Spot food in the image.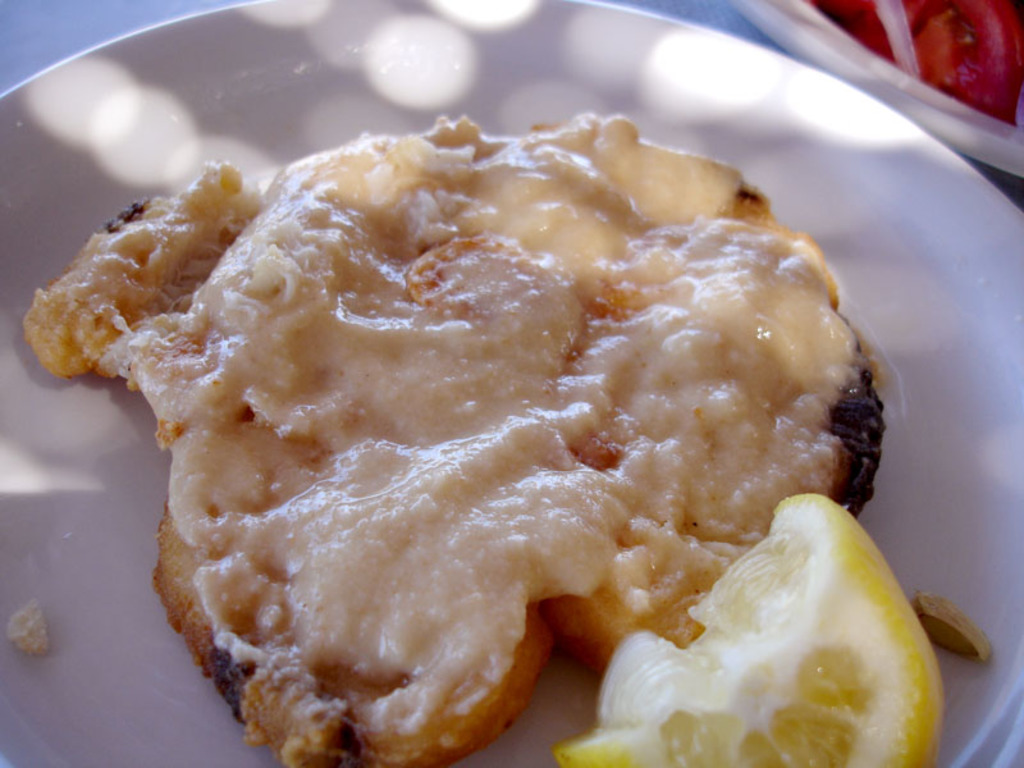
food found at detection(915, 0, 1021, 90).
